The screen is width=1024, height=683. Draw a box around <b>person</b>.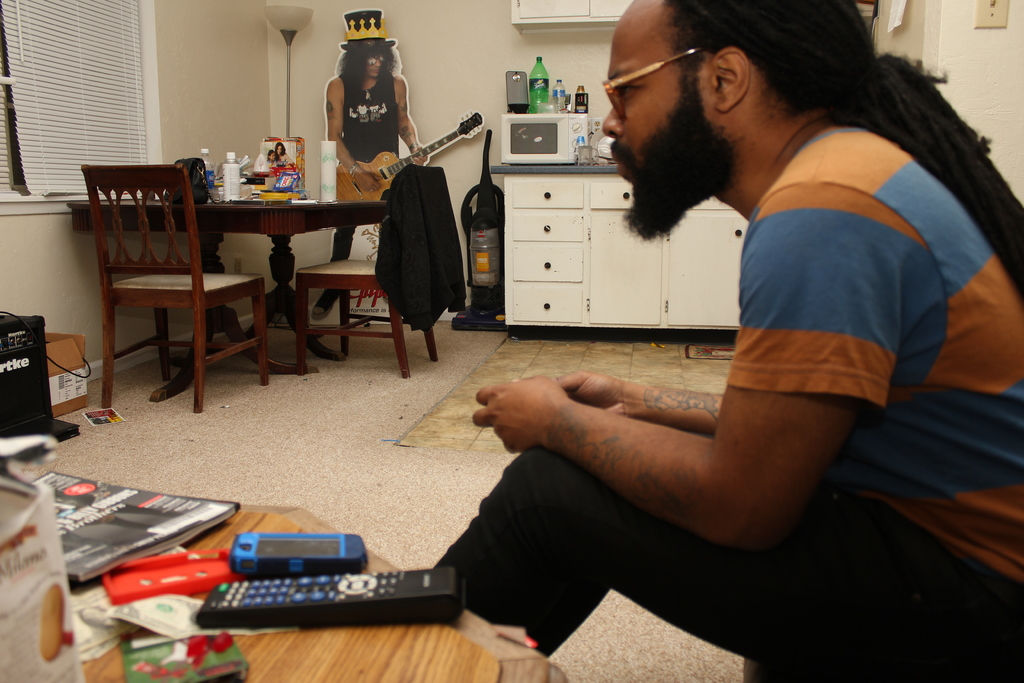
pyautogui.locateOnScreen(430, 0, 1023, 682).
